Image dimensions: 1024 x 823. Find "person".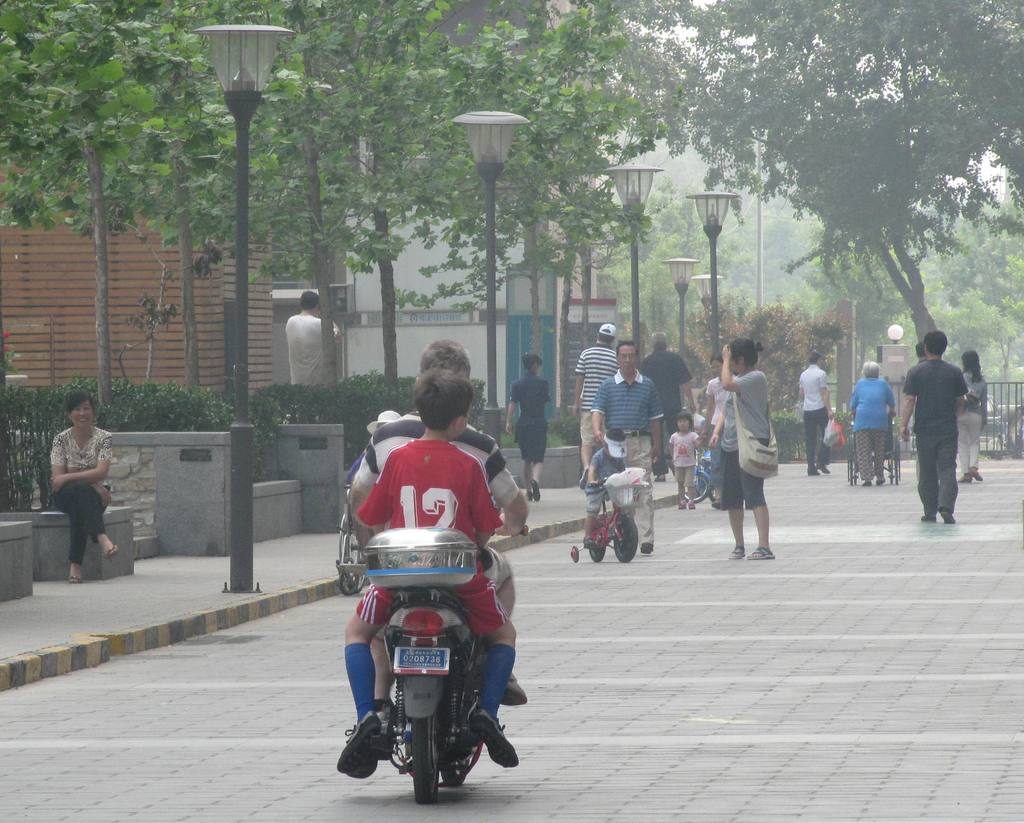
[x1=43, y1=392, x2=116, y2=597].
